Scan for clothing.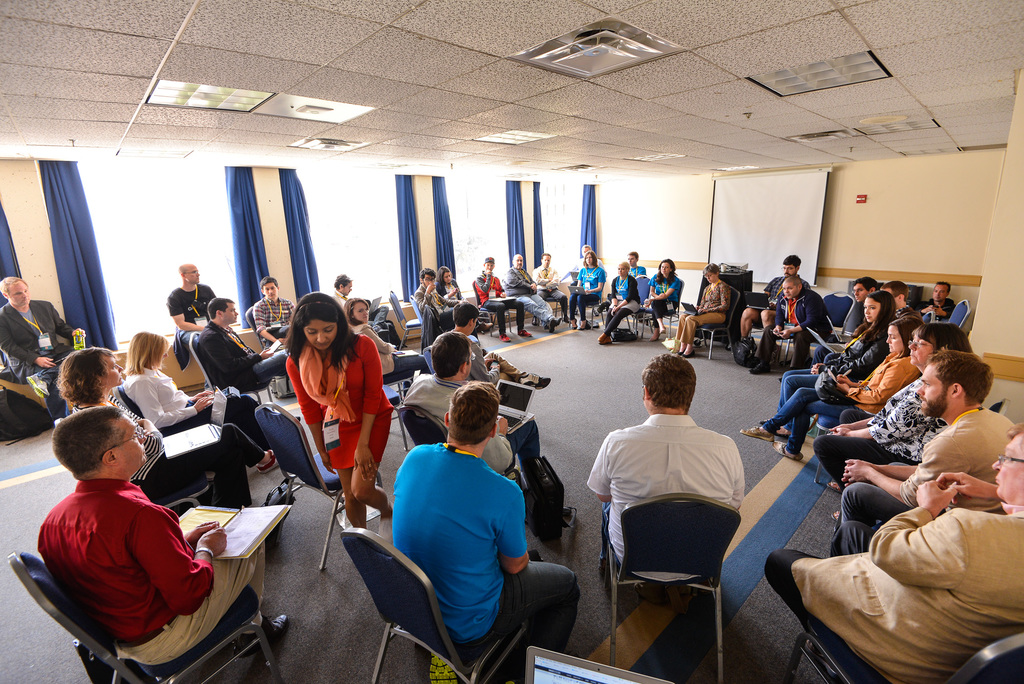
Scan result: l=342, t=297, r=434, b=371.
